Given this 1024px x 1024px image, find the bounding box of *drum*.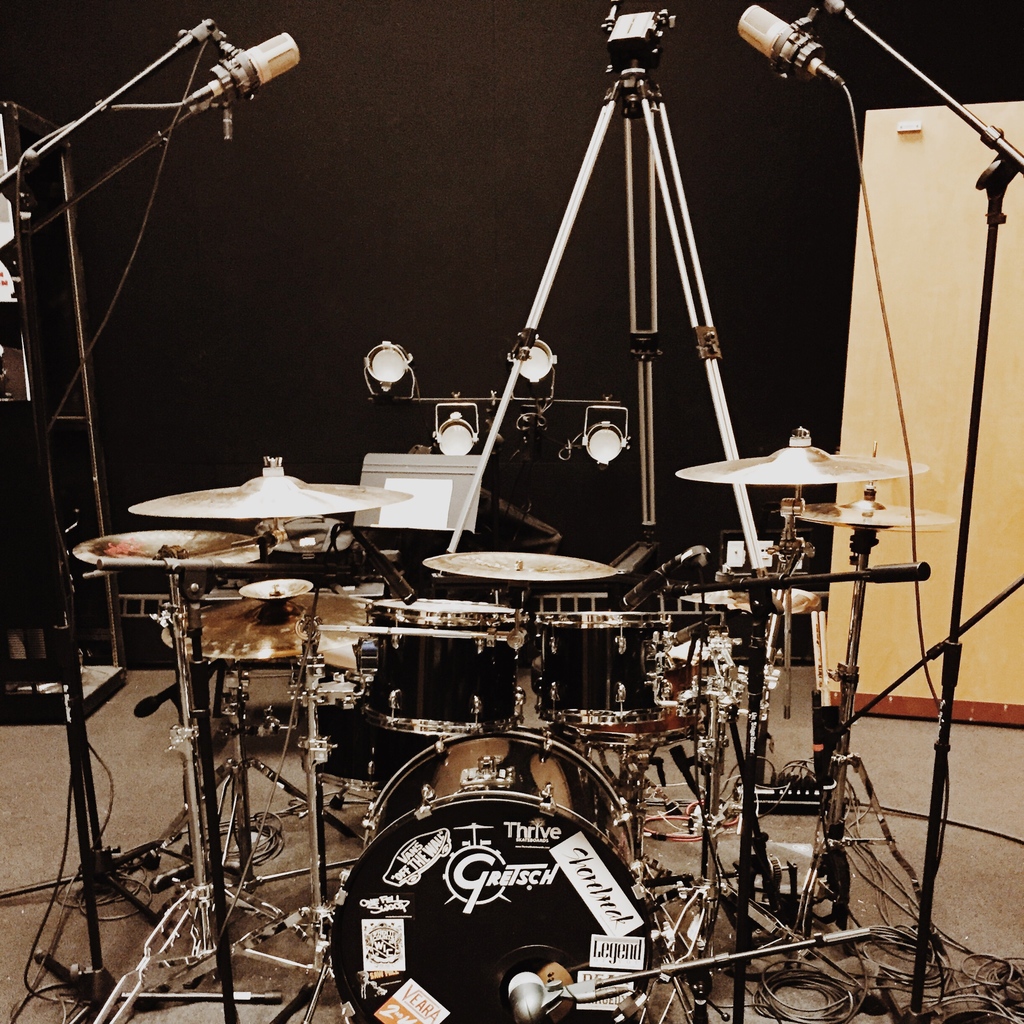
362/591/517/736.
